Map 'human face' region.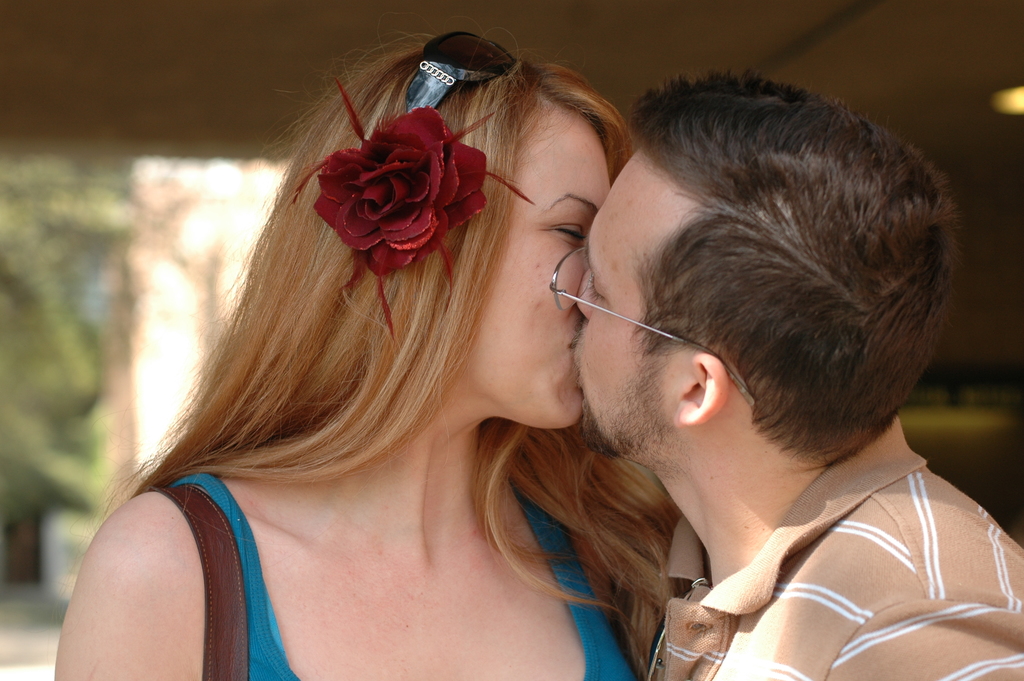
Mapped to {"x1": 453, "y1": 99, "x2": 613, "y2": 421}.
